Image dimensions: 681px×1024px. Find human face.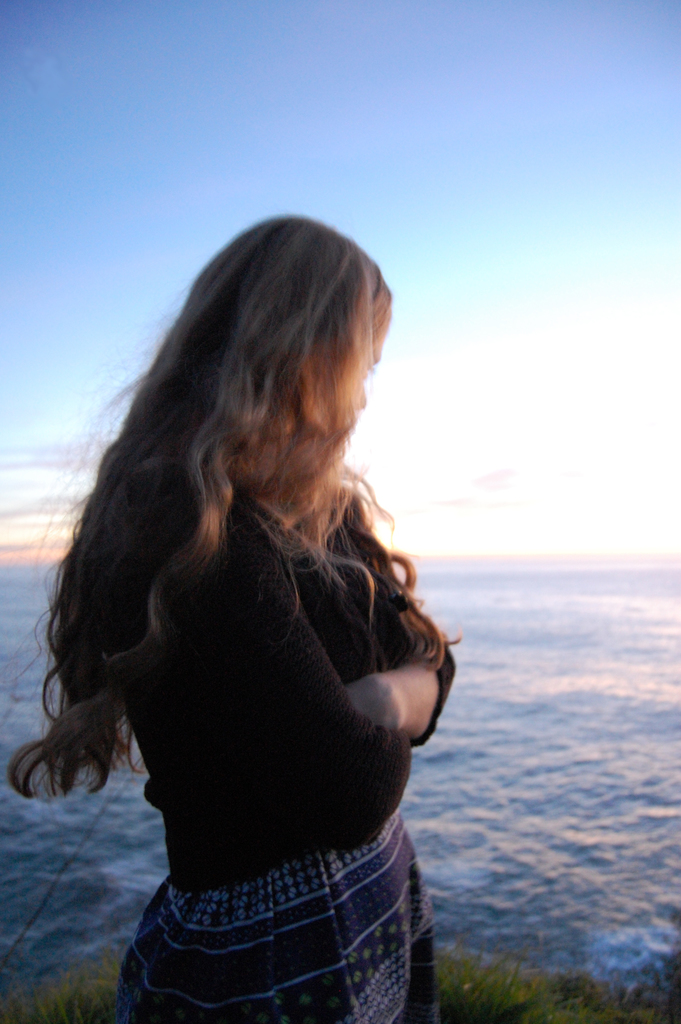
309:312:395:435.
